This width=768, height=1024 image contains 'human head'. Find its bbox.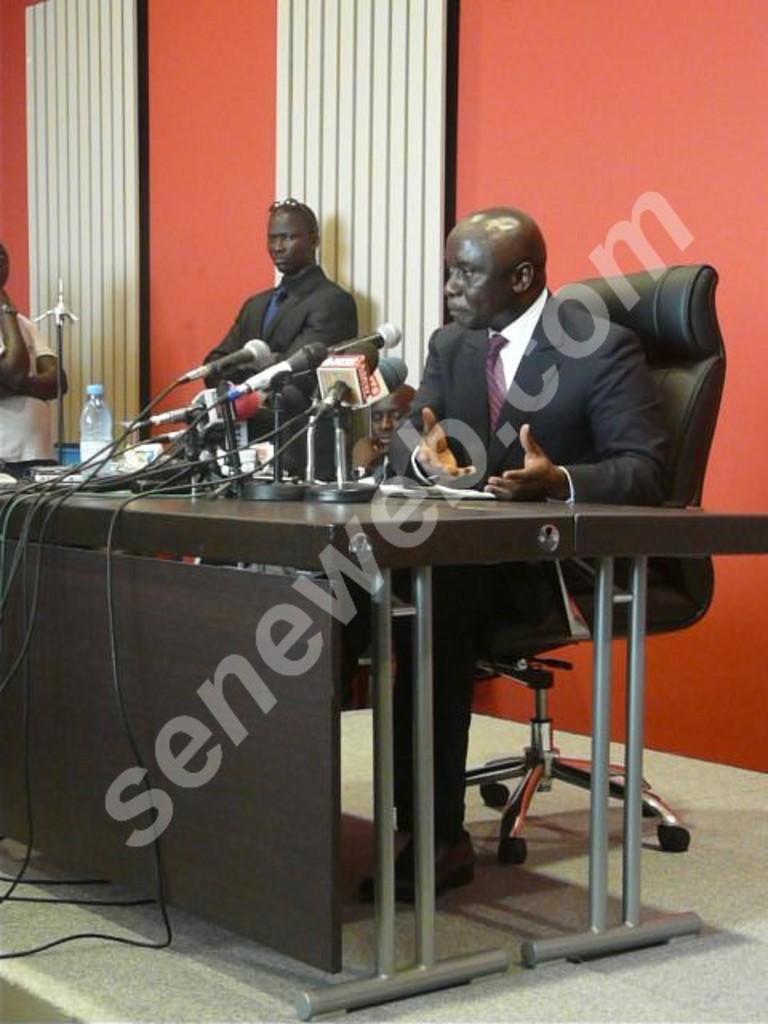
region(0, 243, 10, 286).
